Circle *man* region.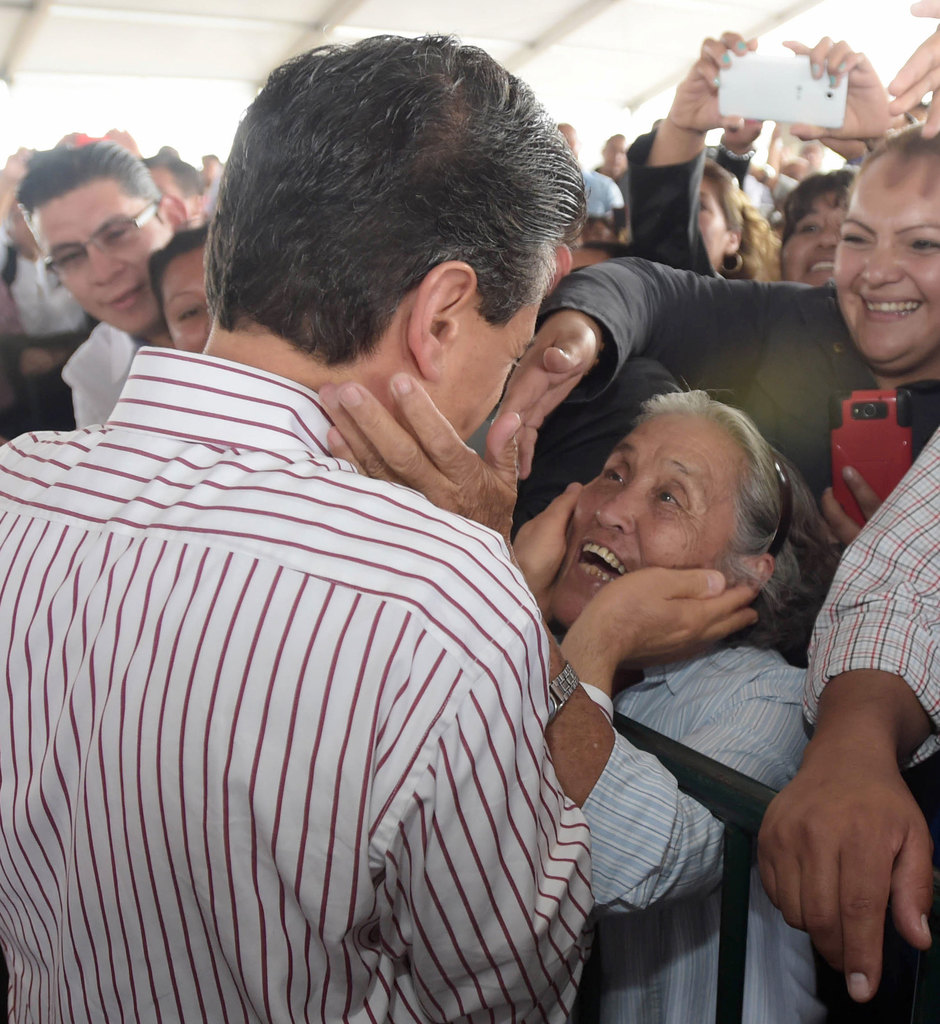
Region: select_region(16, 137, 193, 435).
